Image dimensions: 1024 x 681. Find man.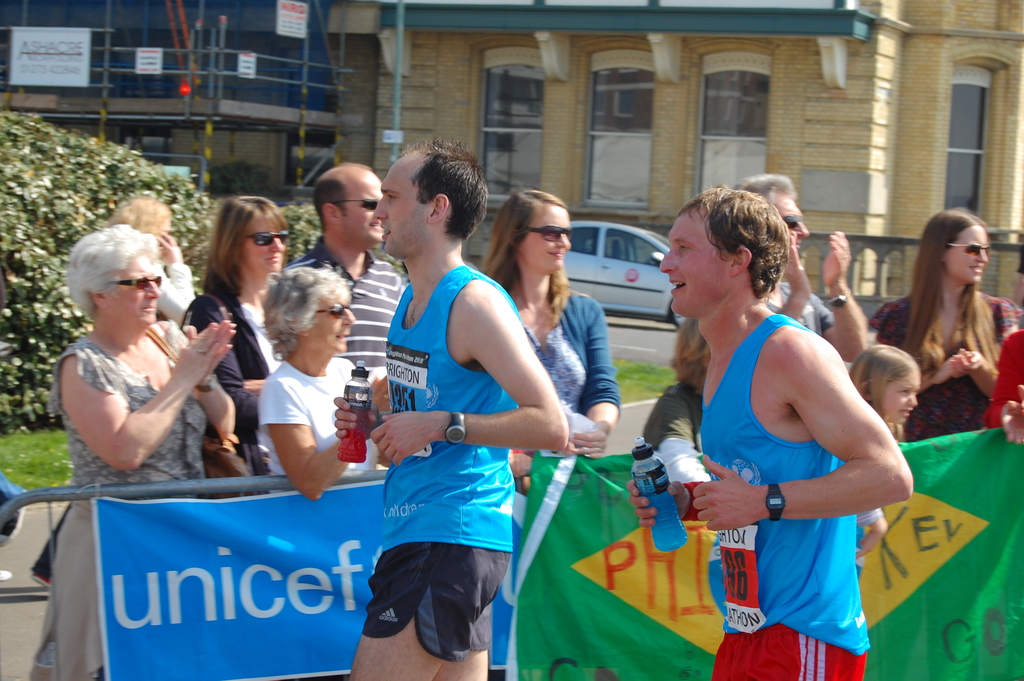
(x1=622, y1=179, x2=915, y2=680).
